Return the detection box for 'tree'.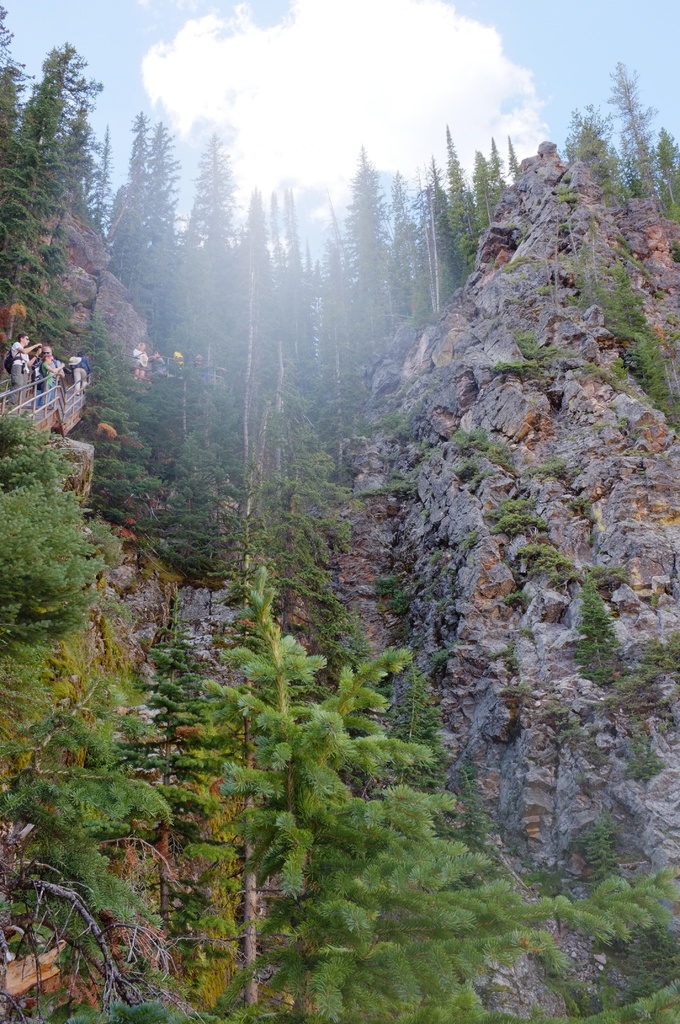
502/134/518/182.
